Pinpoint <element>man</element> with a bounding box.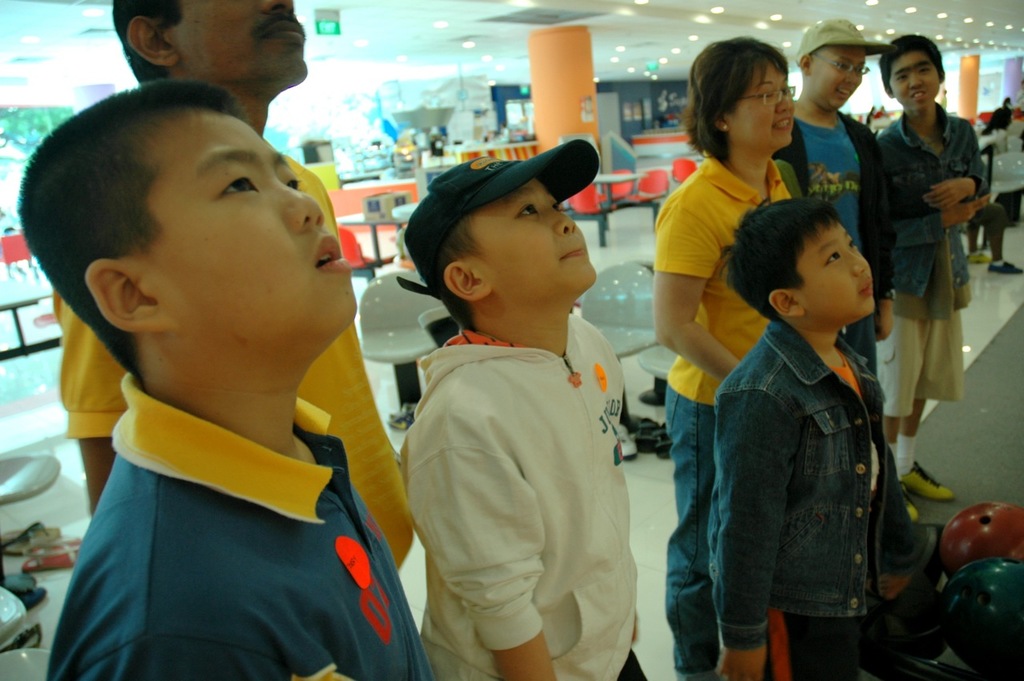
detection(59, 0, 415, 575).
